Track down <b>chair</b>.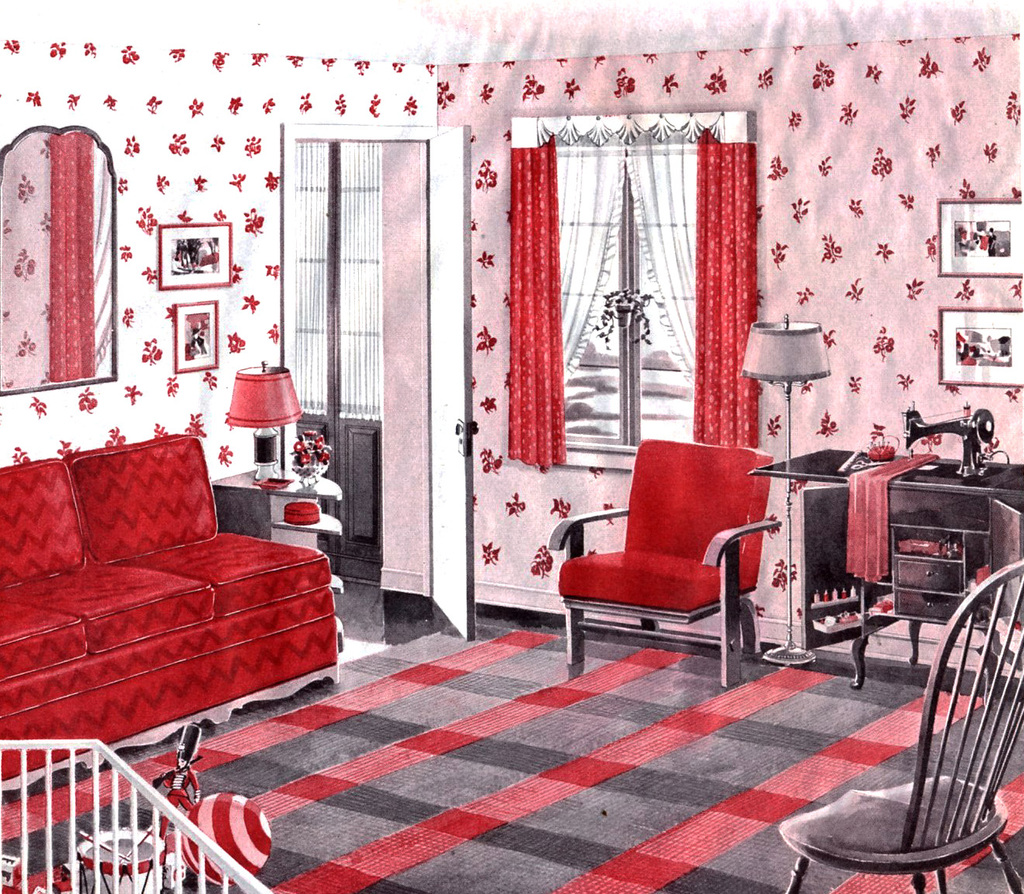
Tracked to [left=777, top=557, right=1023, bottom=893].
